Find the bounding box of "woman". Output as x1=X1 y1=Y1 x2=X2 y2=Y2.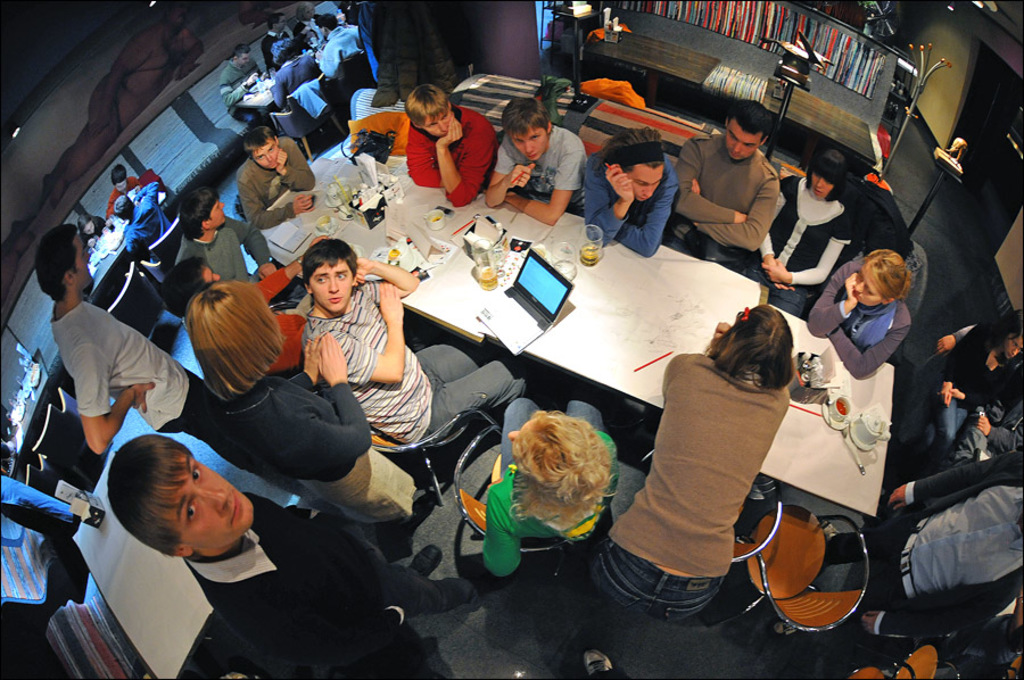
x1=472 y1=379 x2=621 y2=583.
